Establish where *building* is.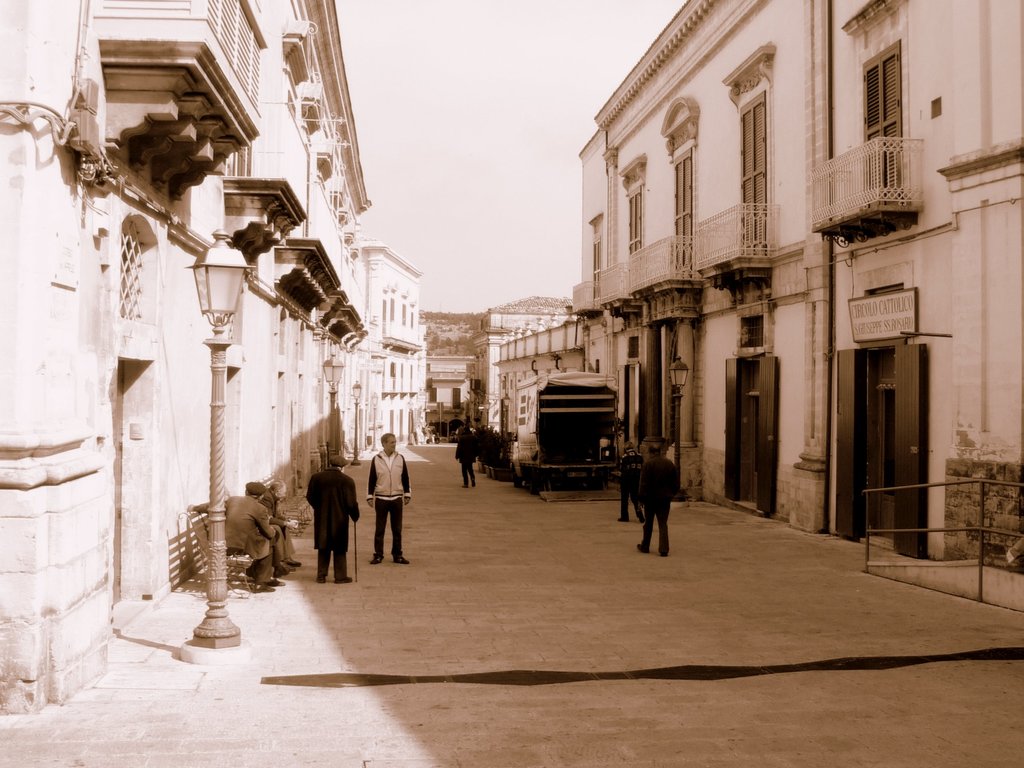
Established at rect(0, 0, 422, 714).
